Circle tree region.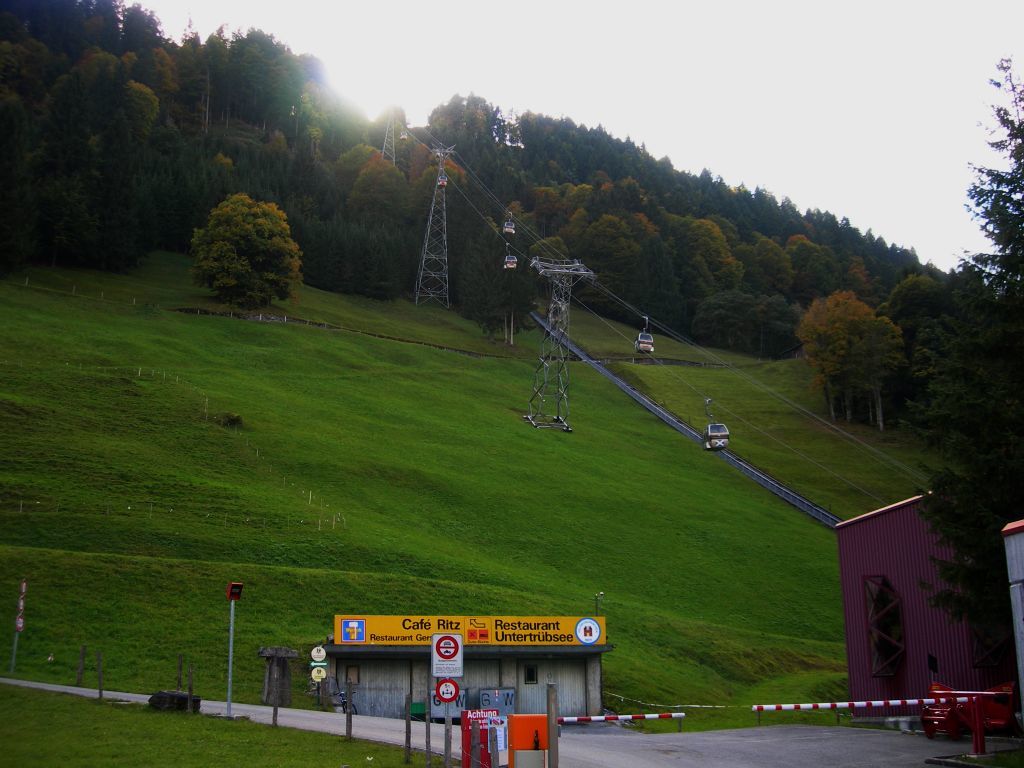
Region: 175, 168, 303, 316.
